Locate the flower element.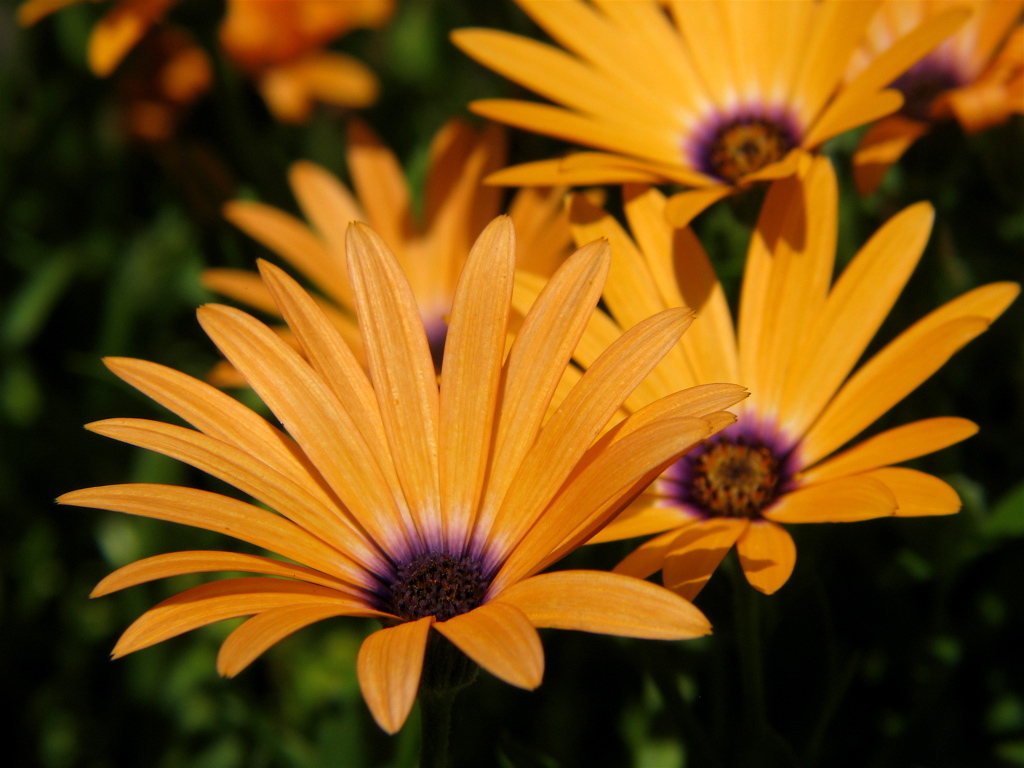
Element bbox: 857 0 995 169.
